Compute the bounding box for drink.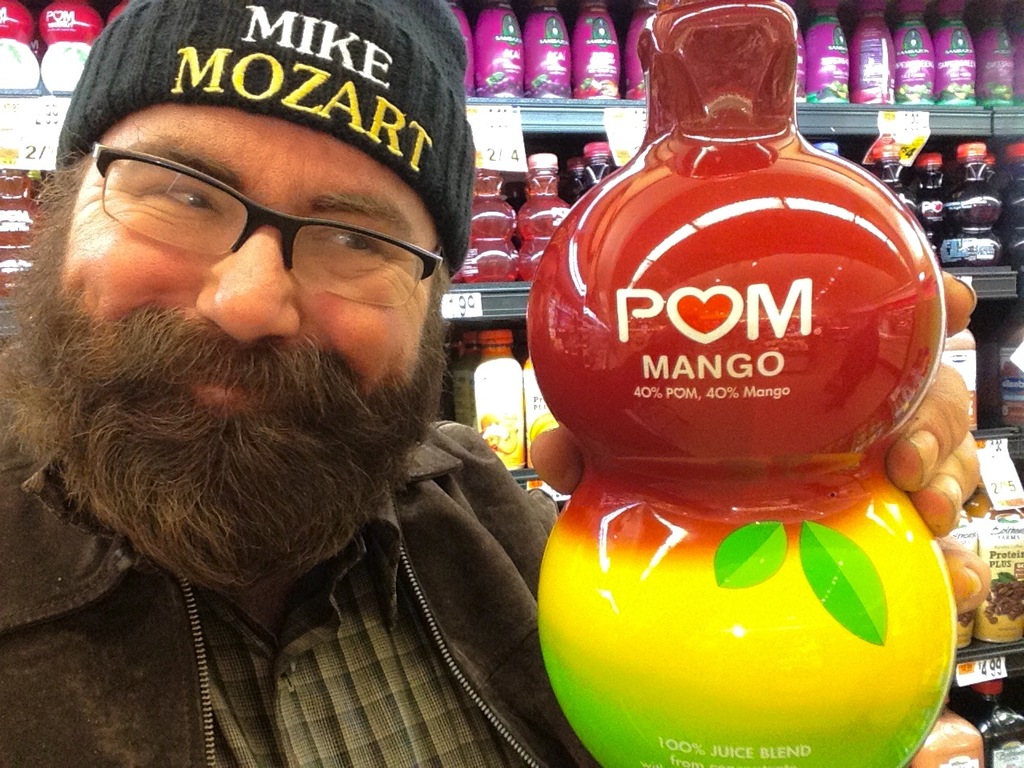
517 152 561 274.
